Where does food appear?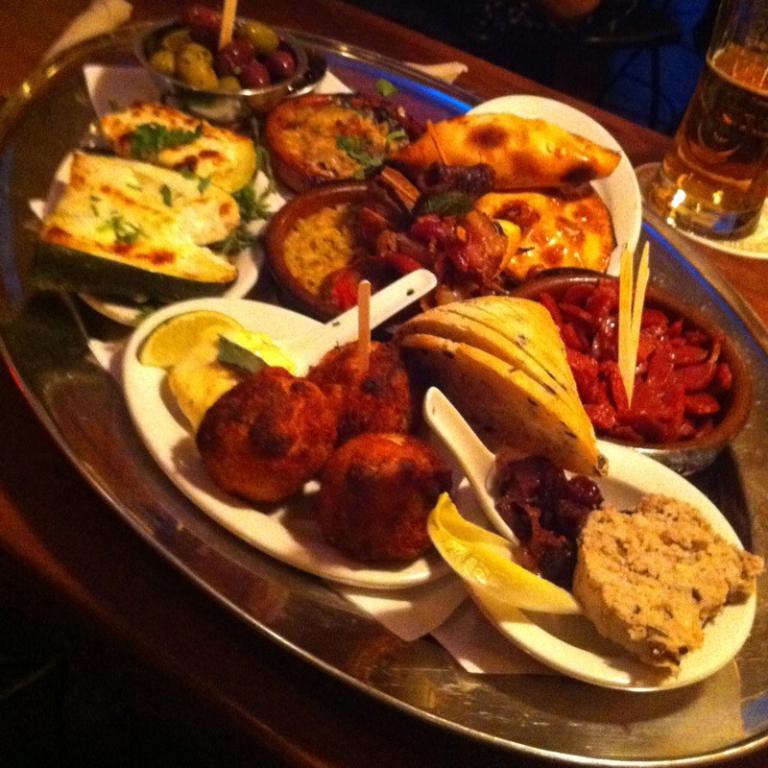
Appears at (left=278, top=99, right=410, bottom=176).
